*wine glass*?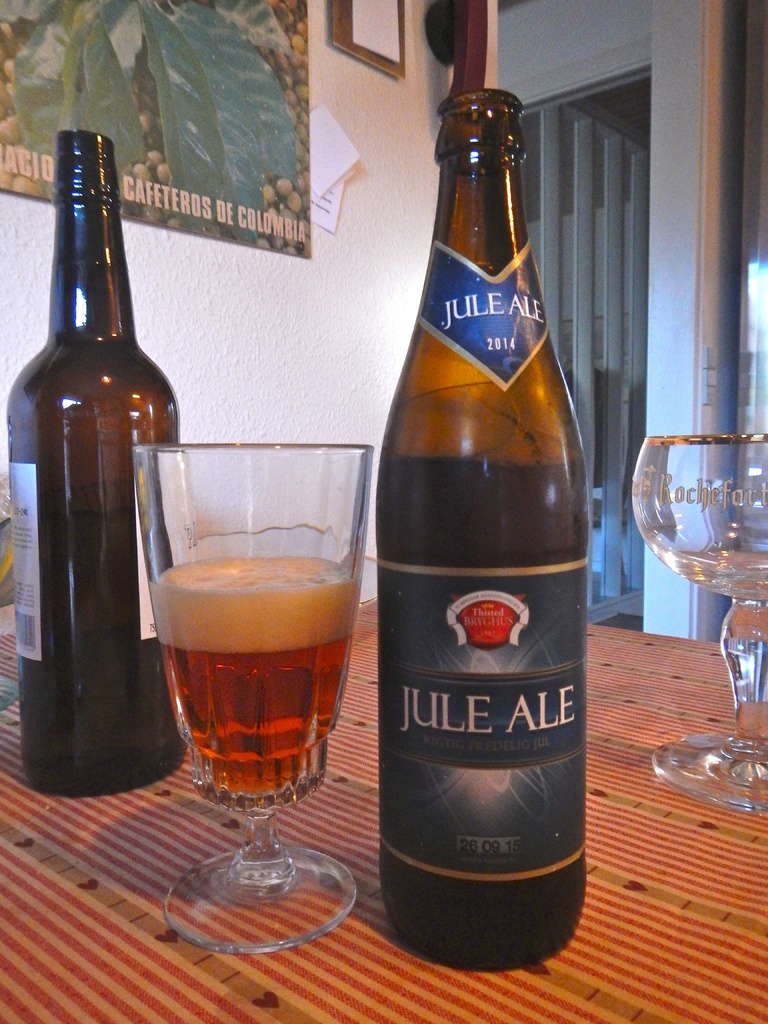
<bbox>136, 444, 368, 951</bbox>
